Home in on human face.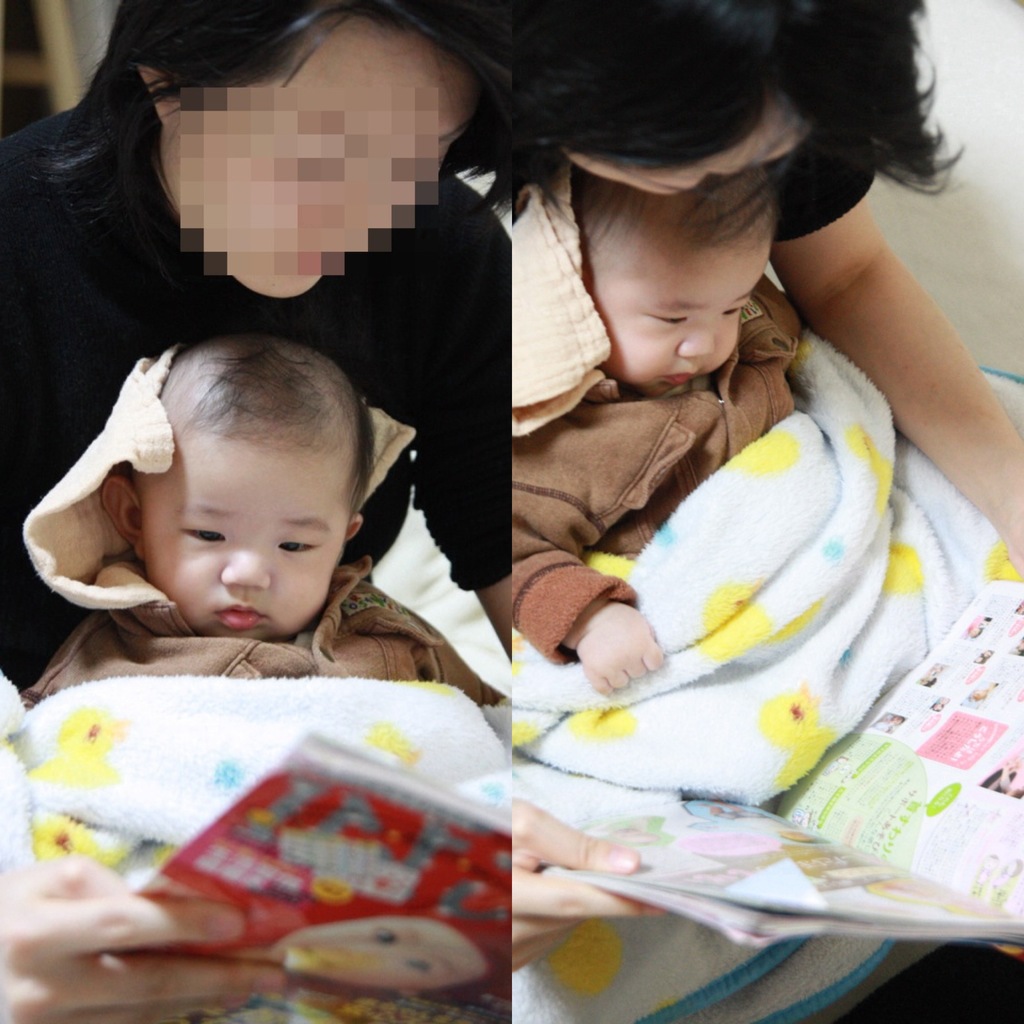
Homed in at <bbox>575, 113, 799, 197</bbox>.
